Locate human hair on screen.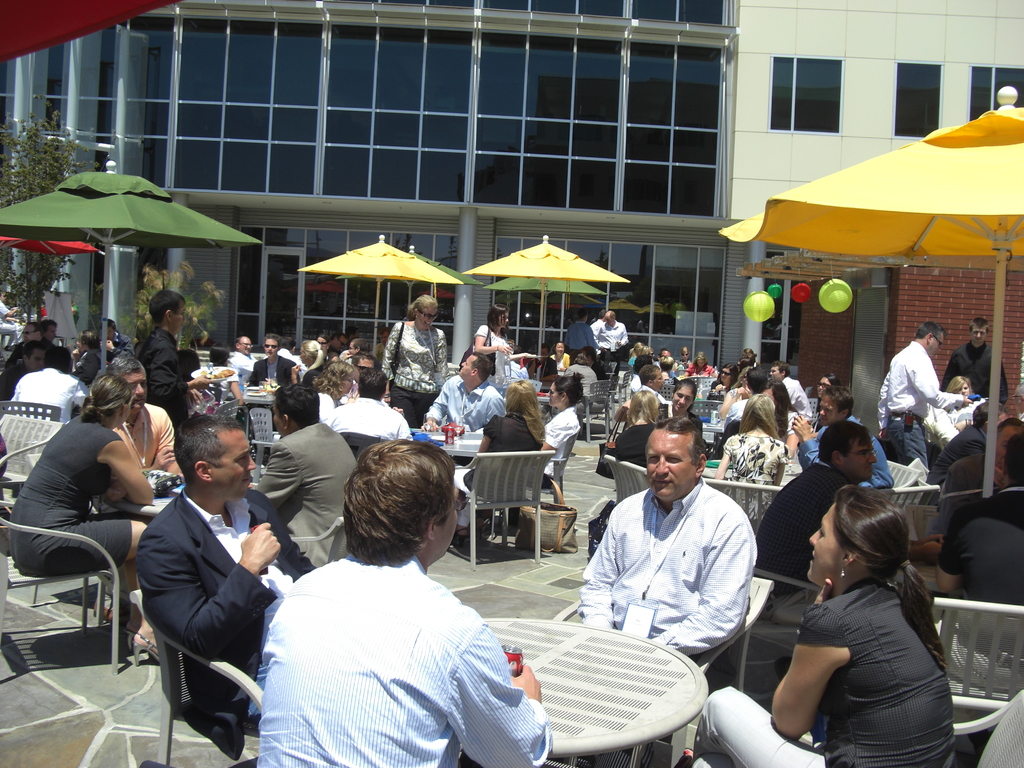
On screen at [left=21, top=342, right=44, bottom=361].
